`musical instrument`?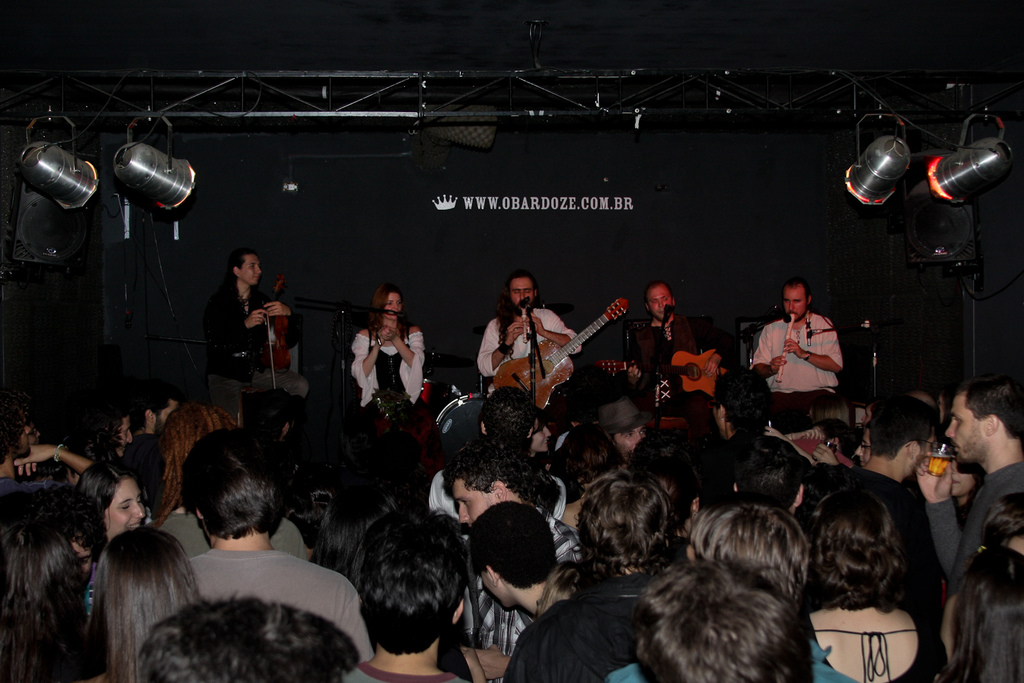
l=776, t=305, r=797, b=382
